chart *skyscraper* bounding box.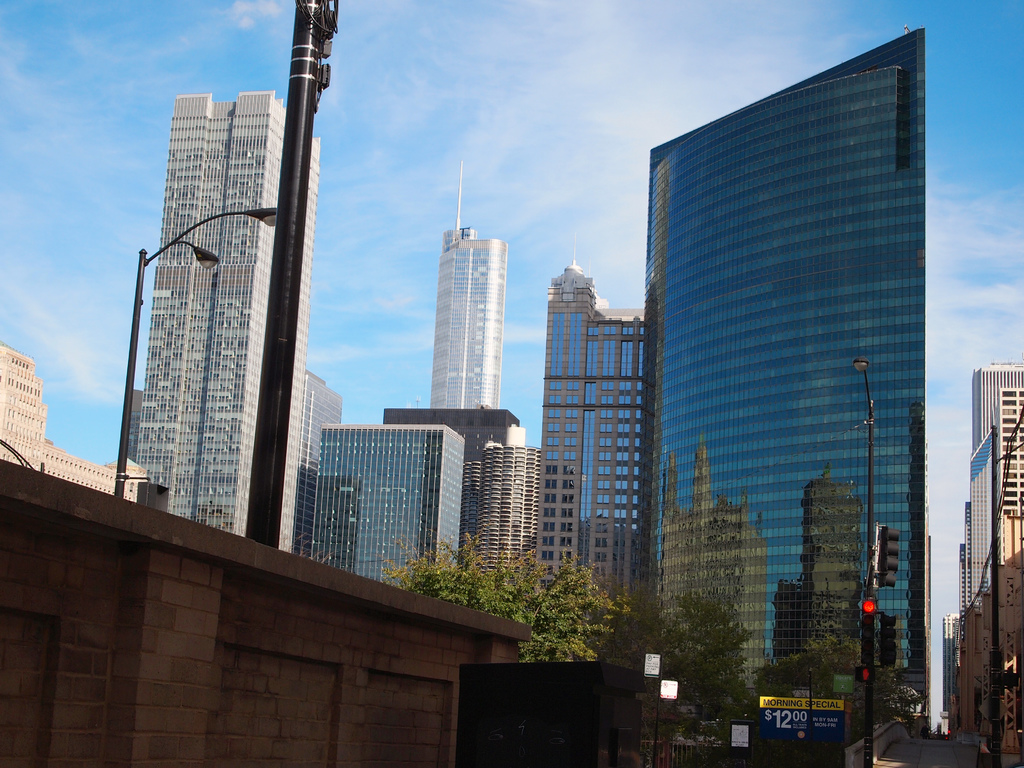
Charted: x1=532 y1=251 x2=644 y2=608.
